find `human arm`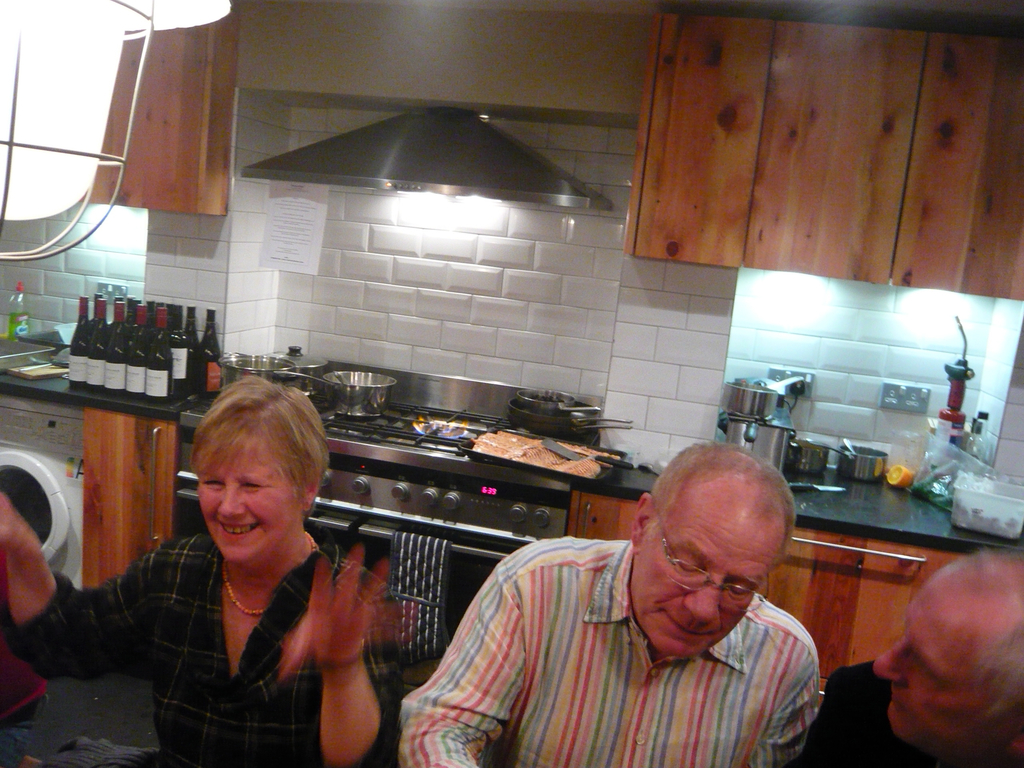
(397,559,522,767)
